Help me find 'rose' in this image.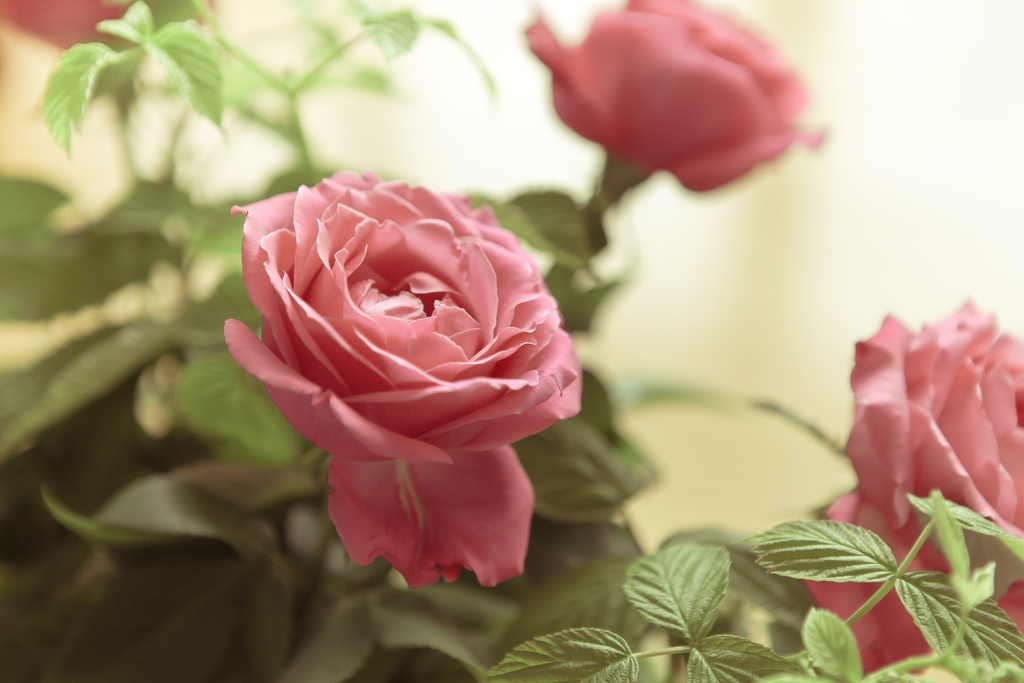
Found it: left=0, top=0, right=218, bottom=53.
